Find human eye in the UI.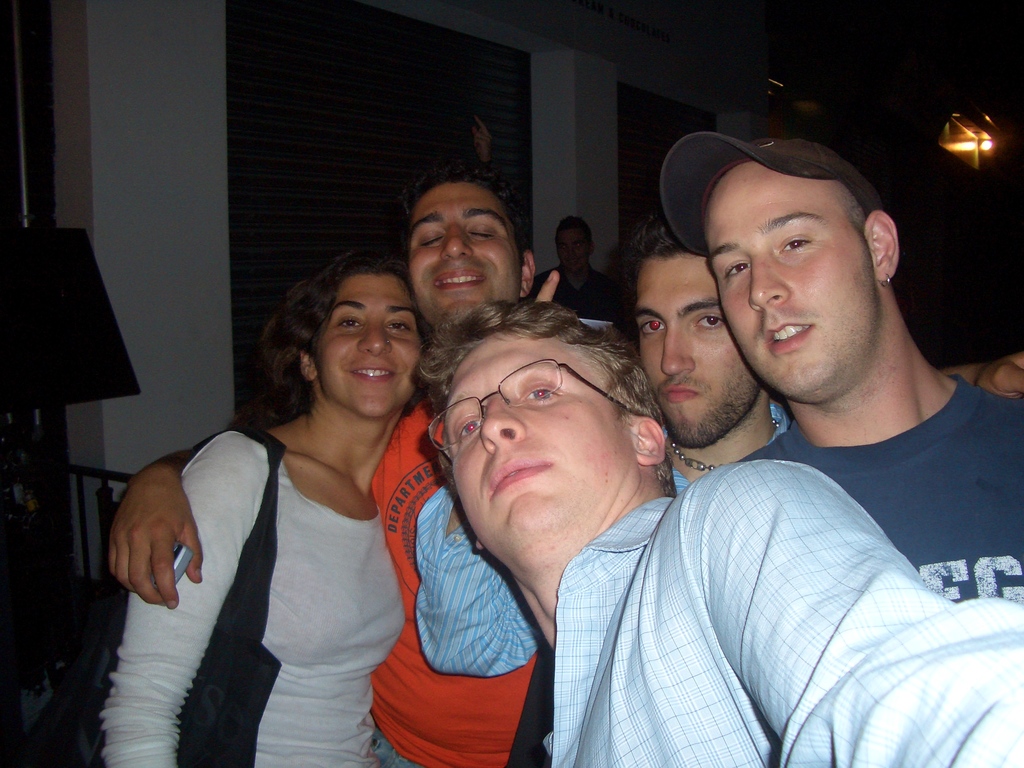
UI element at 724/262/749/279.
